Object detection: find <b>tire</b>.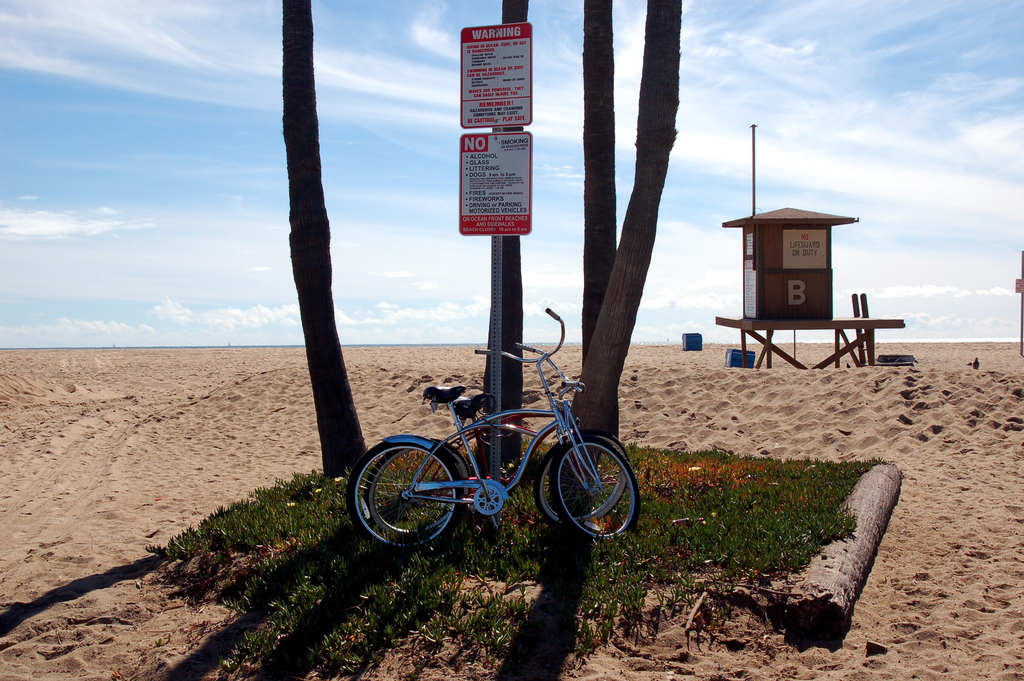
bbox=[366, 438, 486, 540].
